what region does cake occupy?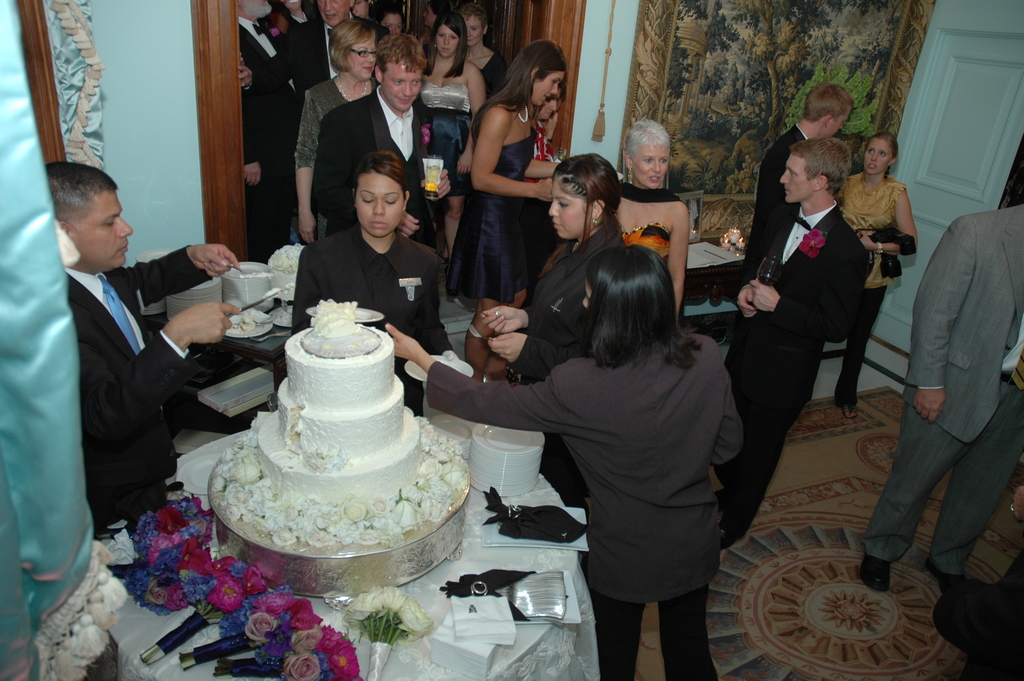
select_region(252, 329, 420, 512).
